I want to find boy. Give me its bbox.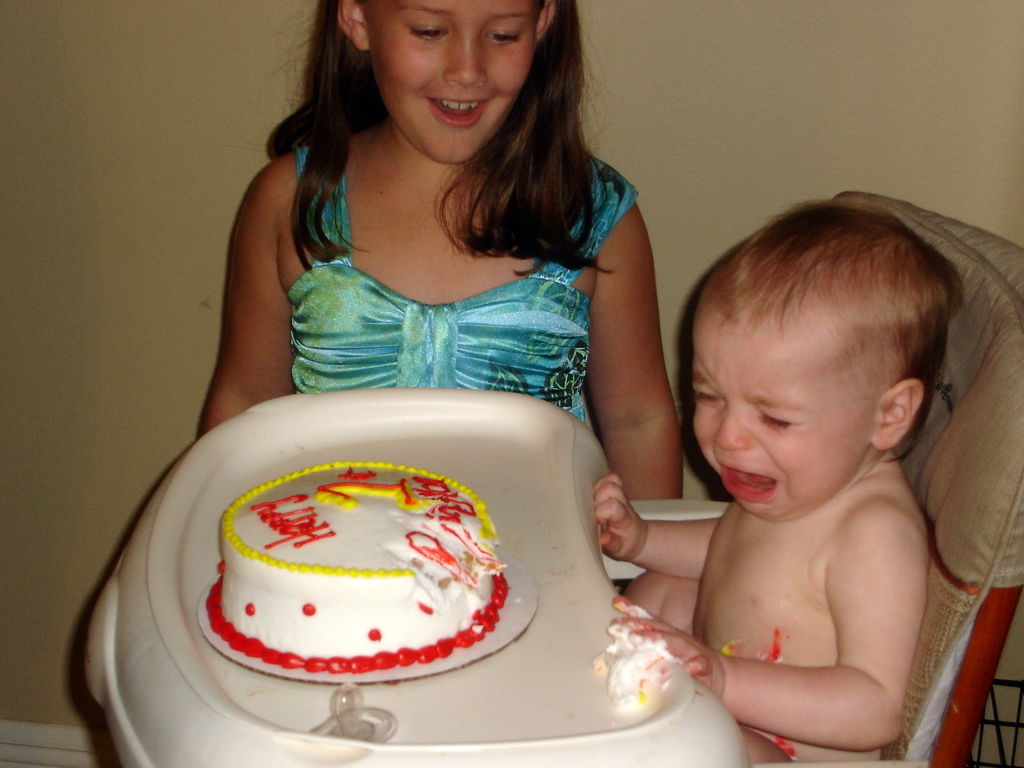
(left=632, top=207, right=989, bottom=746).
